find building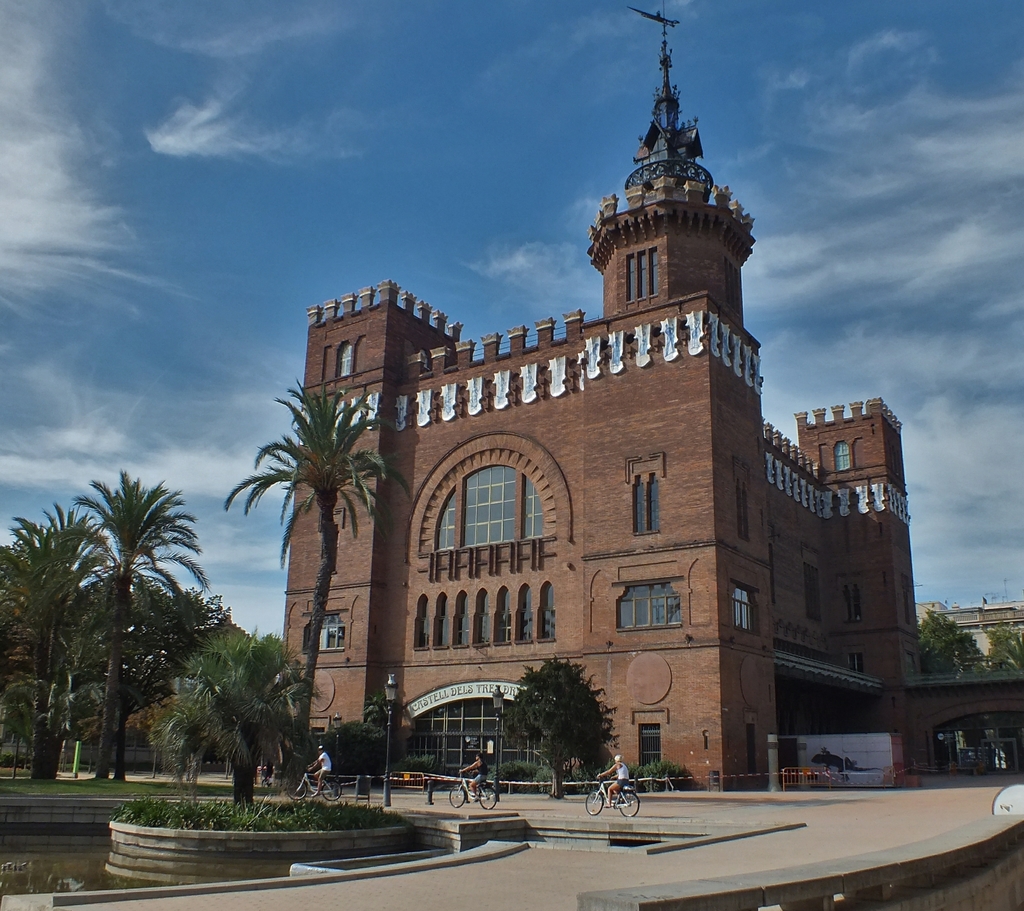
160:616:249:692
